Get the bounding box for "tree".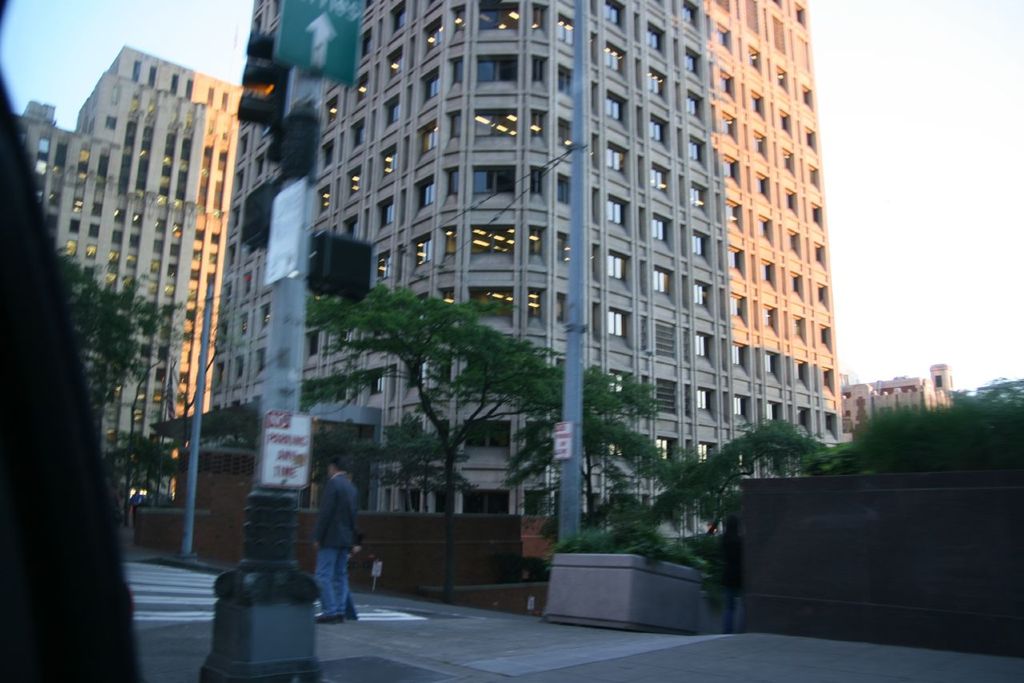
box=[654, 414, 839, 565].
